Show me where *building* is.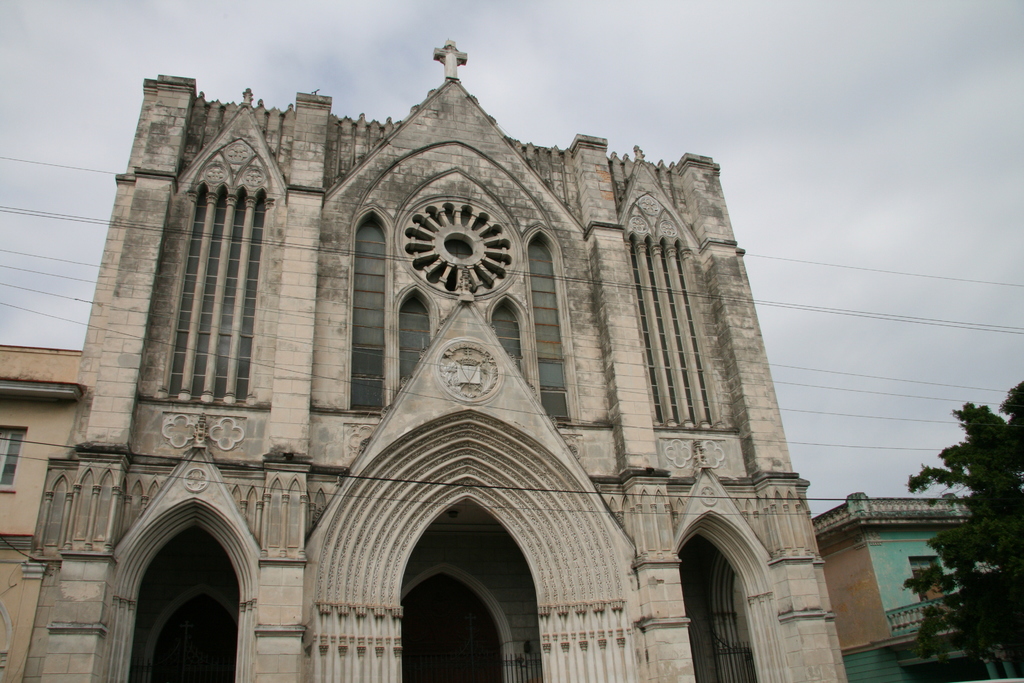
*building* is at crop(0, 41, 844, 682).
